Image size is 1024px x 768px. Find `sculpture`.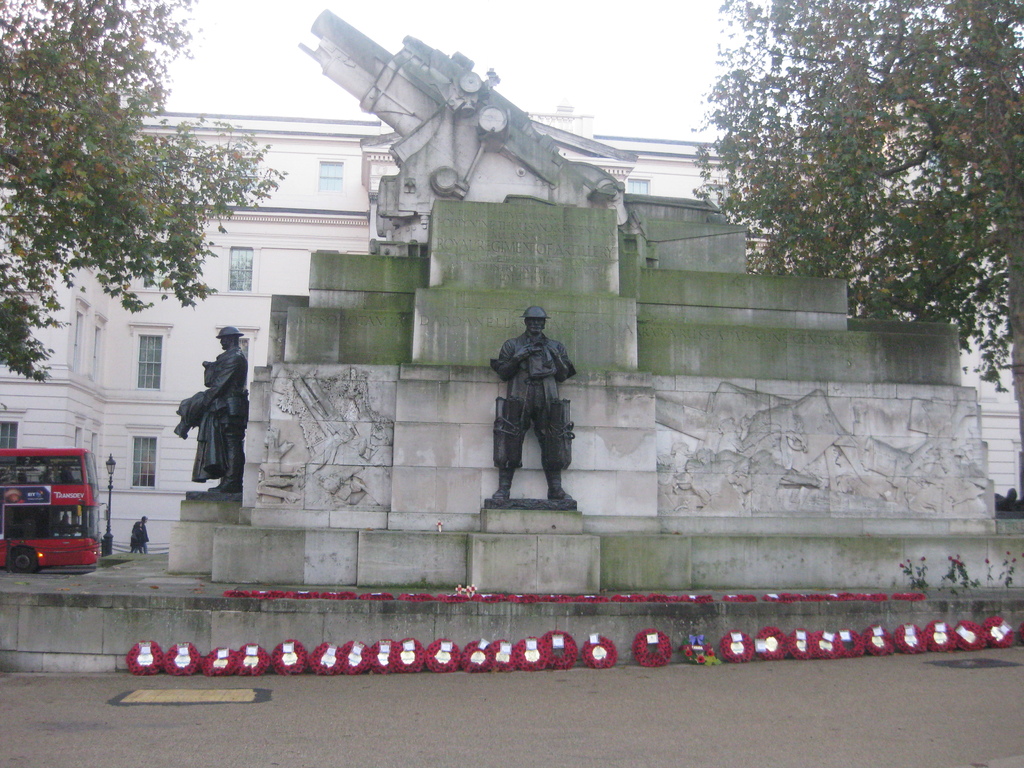
box(291, 6, 643, 257).
